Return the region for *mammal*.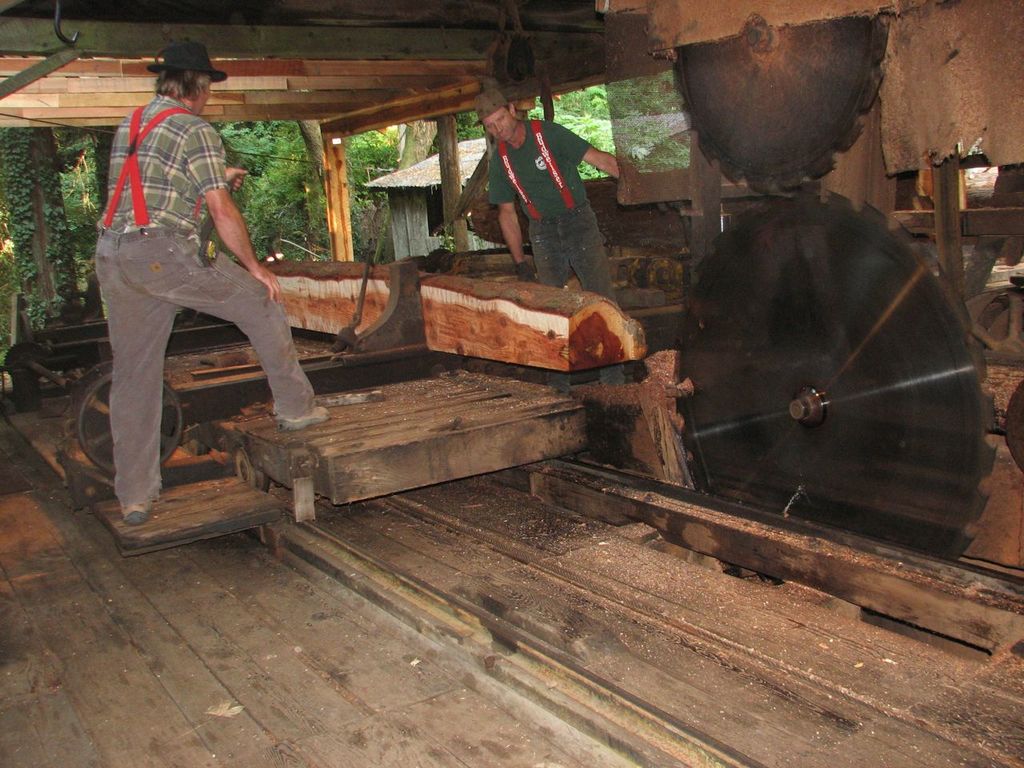
BBox(68, 84, 292, 512).
